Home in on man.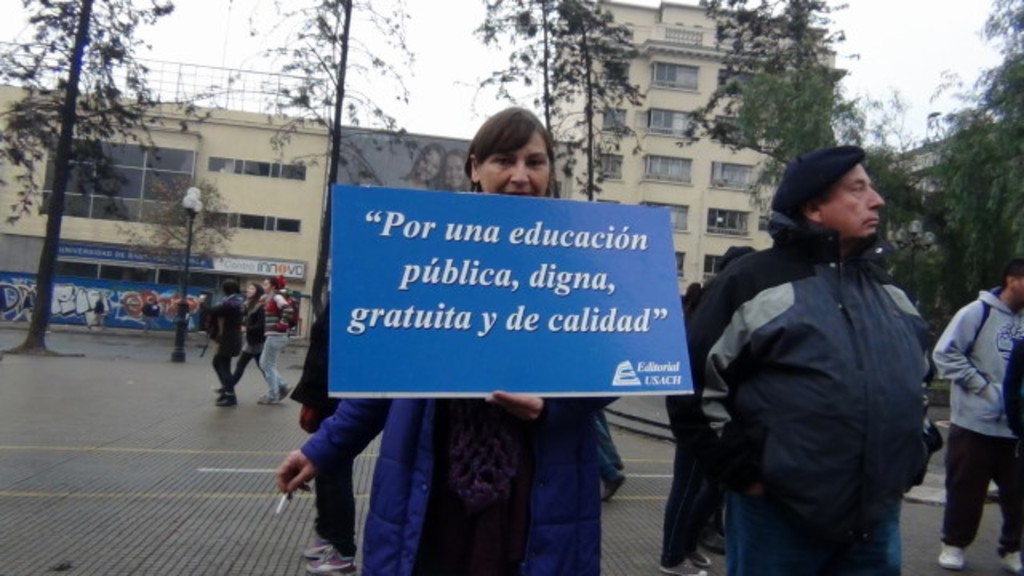
Homed in at BBox(928, 262, 1022, 574).
